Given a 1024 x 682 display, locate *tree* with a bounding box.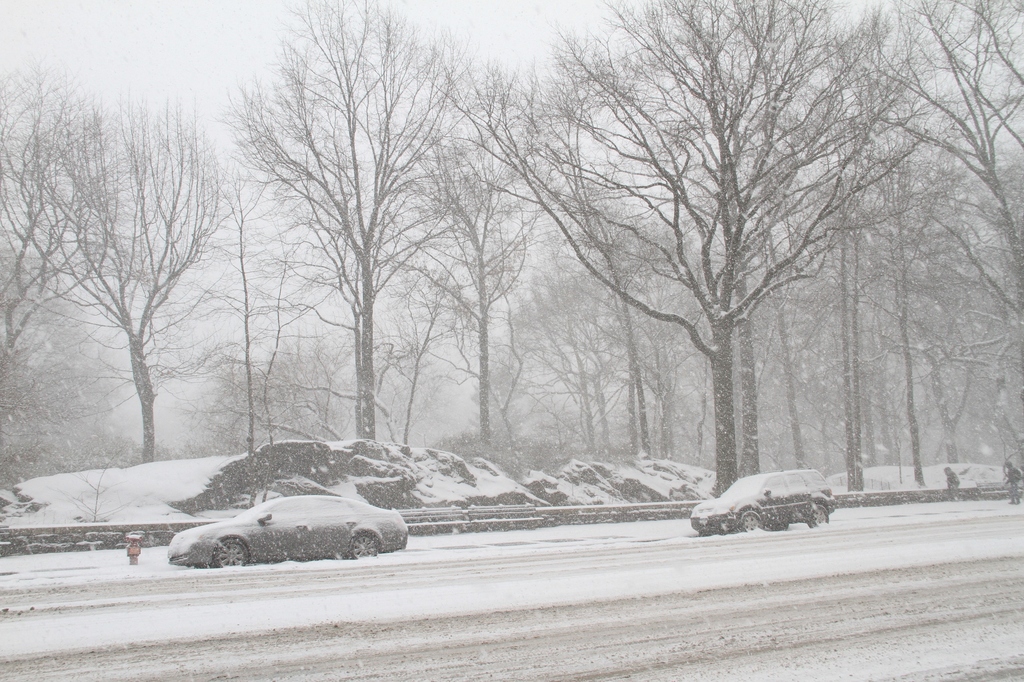
Located: select_region(865, 0, 1023, 486).
